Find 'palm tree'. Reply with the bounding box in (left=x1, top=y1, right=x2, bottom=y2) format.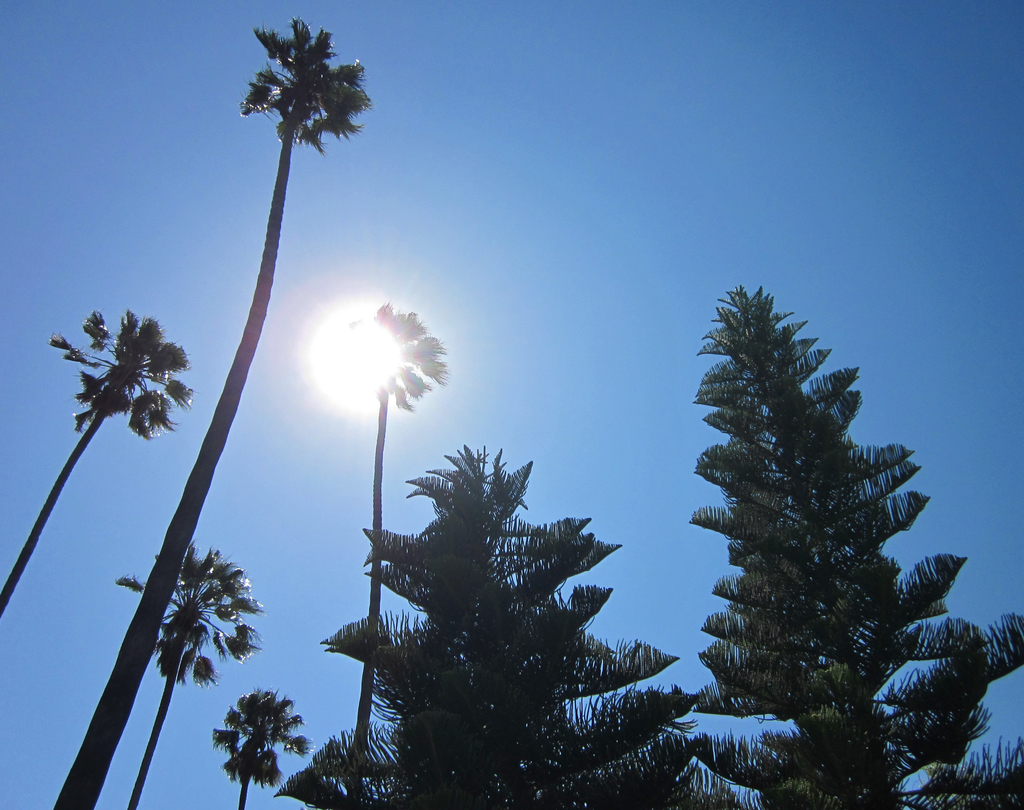
(left=113, top=539, right=266, bottom=809).
